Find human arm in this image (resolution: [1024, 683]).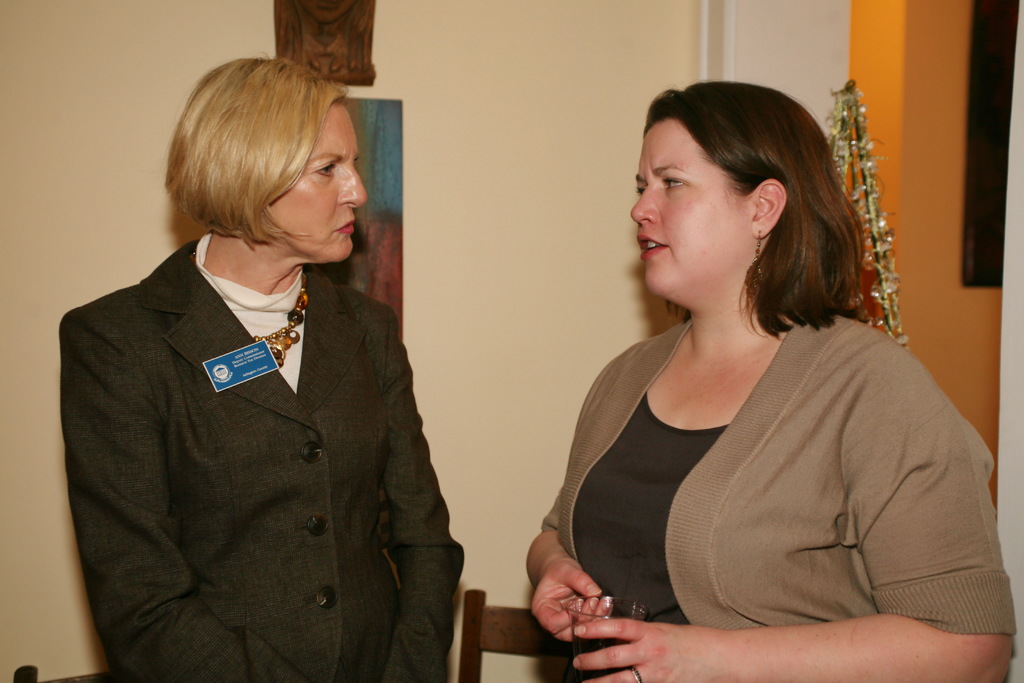
<region>524, 483, 618, 647</region>.
